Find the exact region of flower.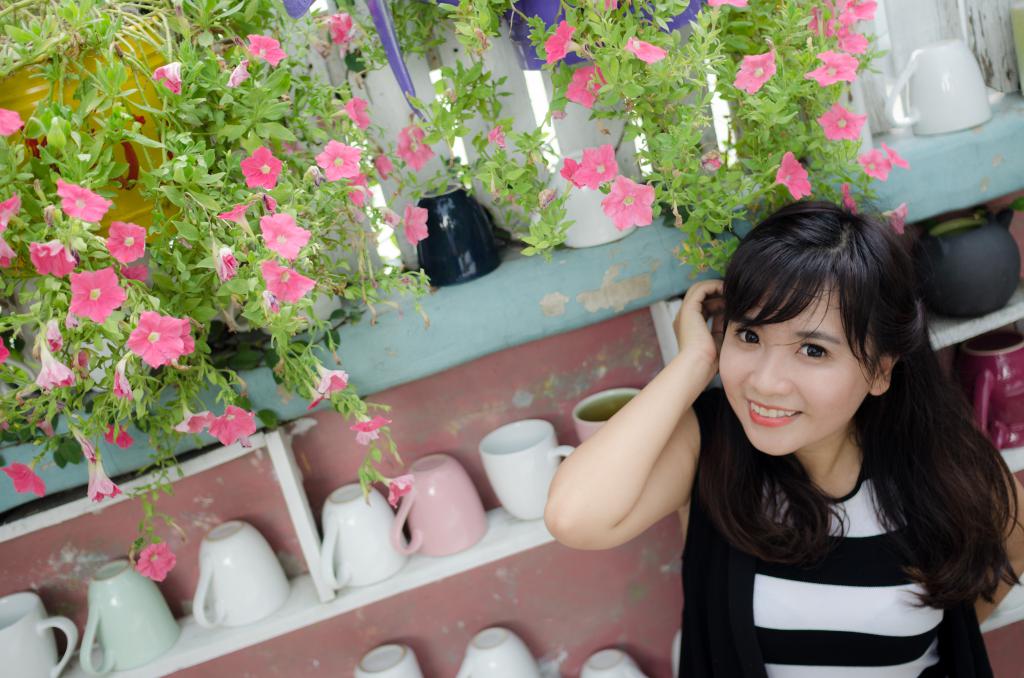
Exact region: [x1=625, y1=35, x2=673, y2=67].
